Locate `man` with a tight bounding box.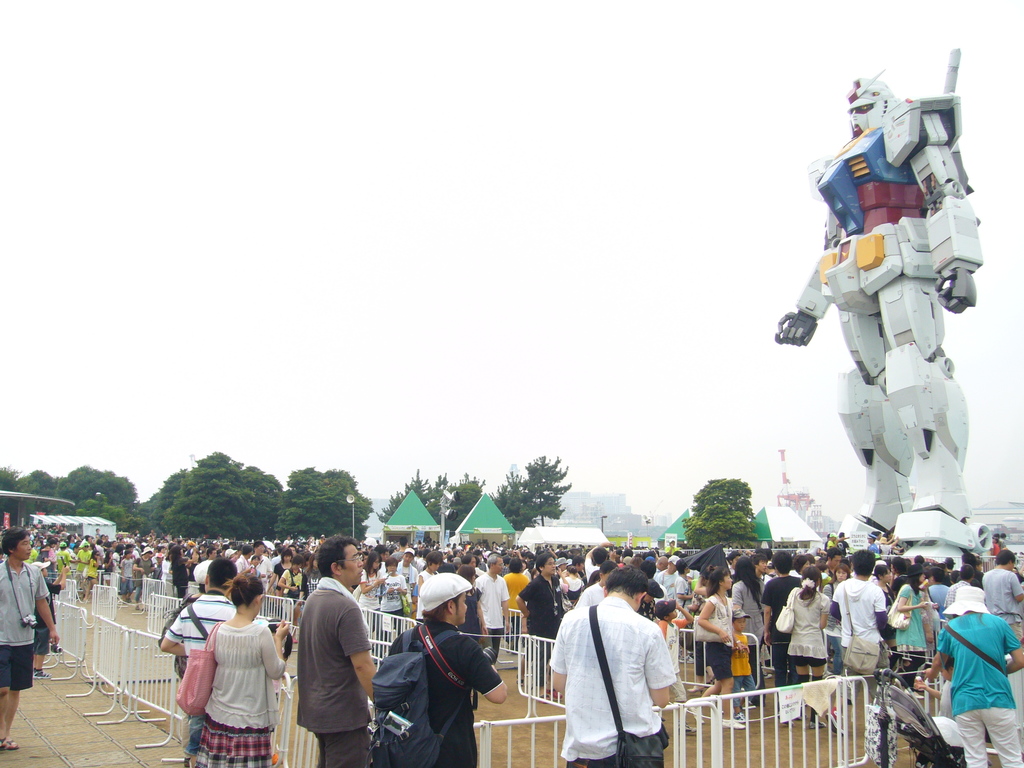
827, 531, 839, 549.
